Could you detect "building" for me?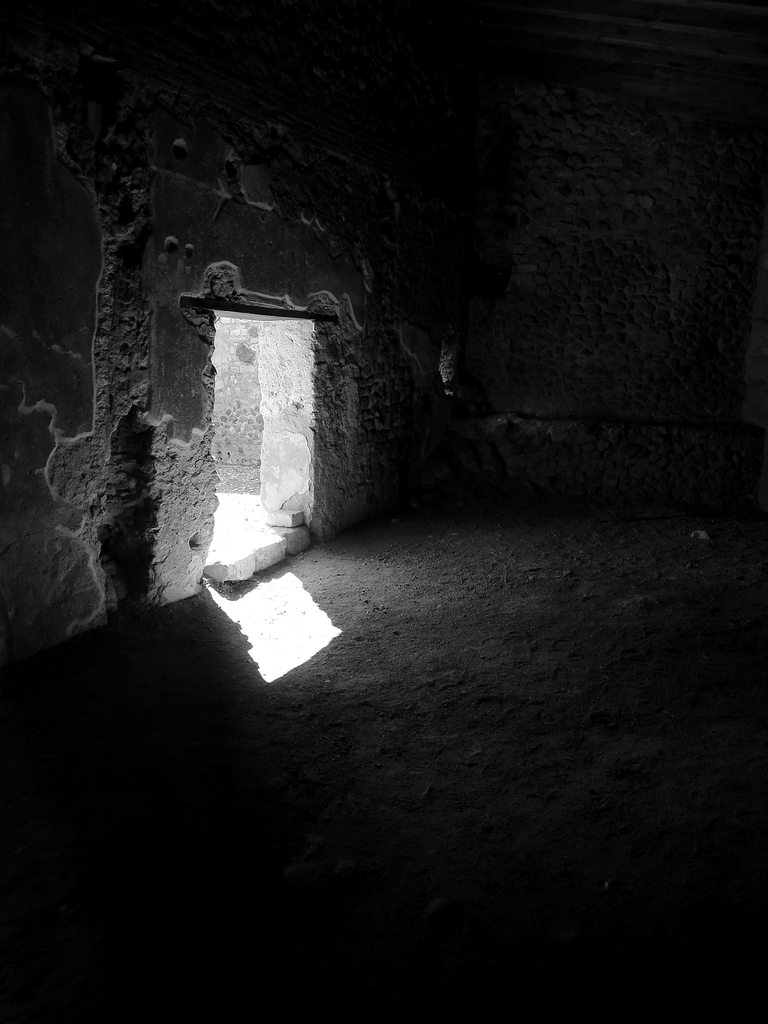
Detection result: pyautogui.locateOnScreen(0, 0, 767, 1023).
